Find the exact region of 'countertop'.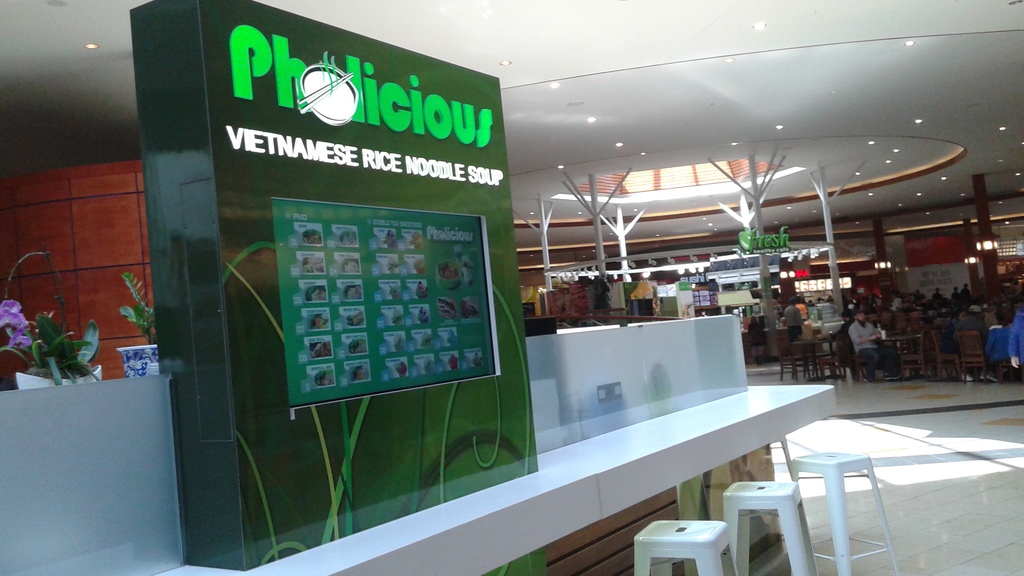
Exact region: (152,383,834,575).
